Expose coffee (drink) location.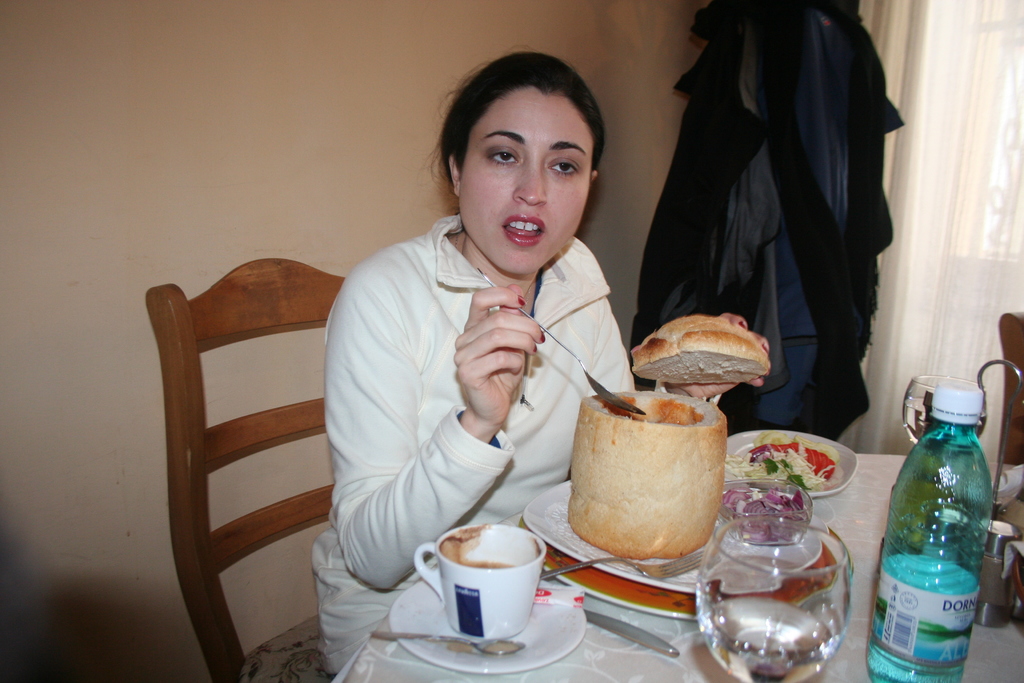
Exposed at 433, 522, 565, 648.
